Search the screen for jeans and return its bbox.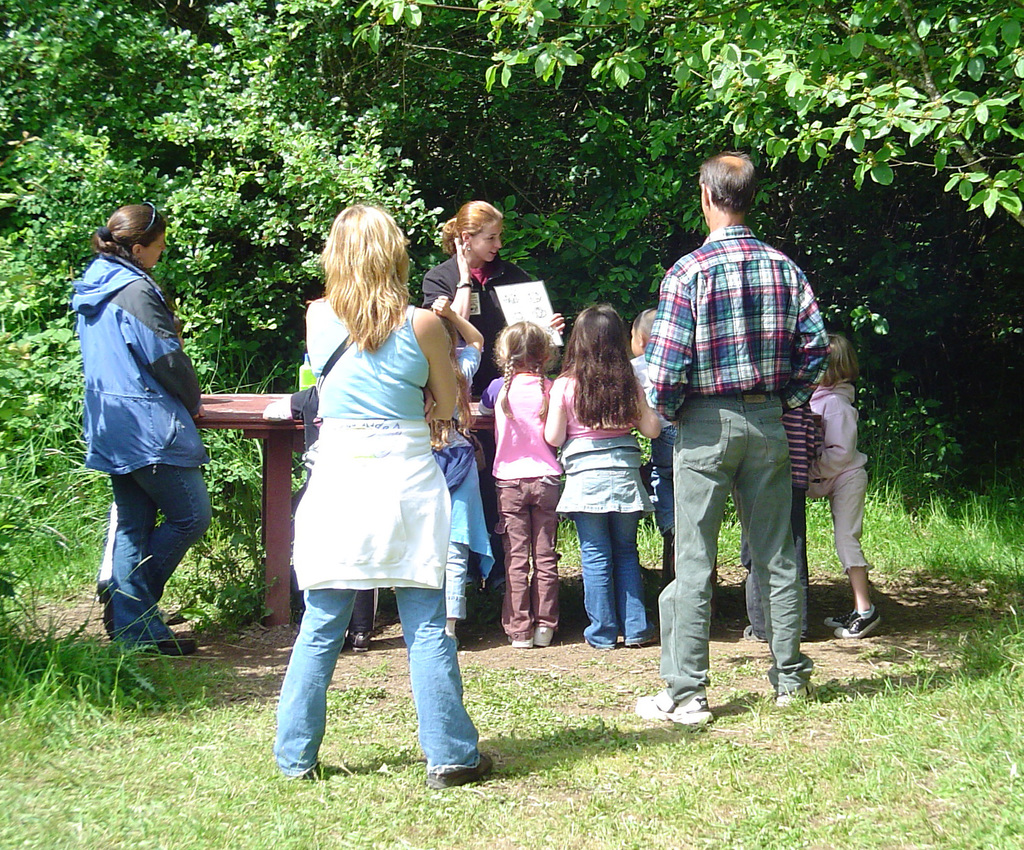
Found: detection(576, 513, 655, 650).
